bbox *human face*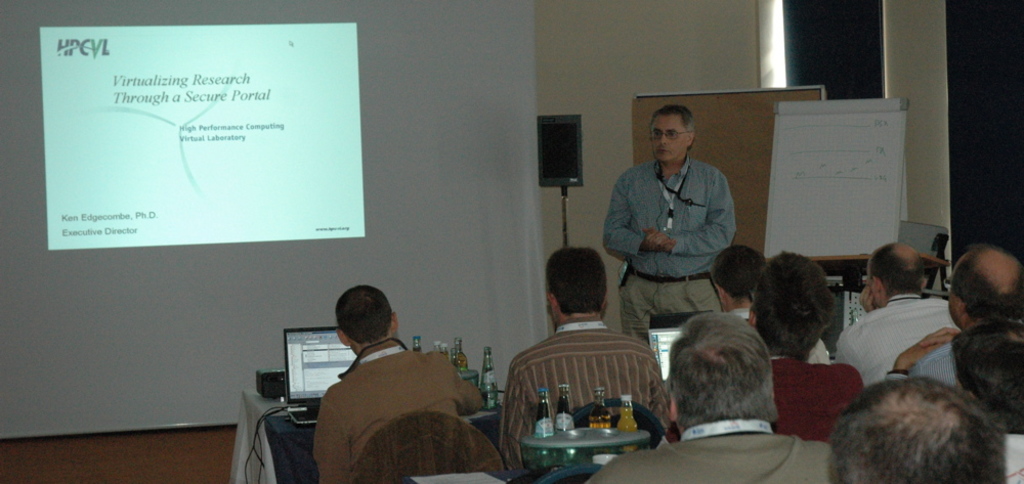
{"x1": 650, "y1": 114, "x2": 688, "y2": 162}
